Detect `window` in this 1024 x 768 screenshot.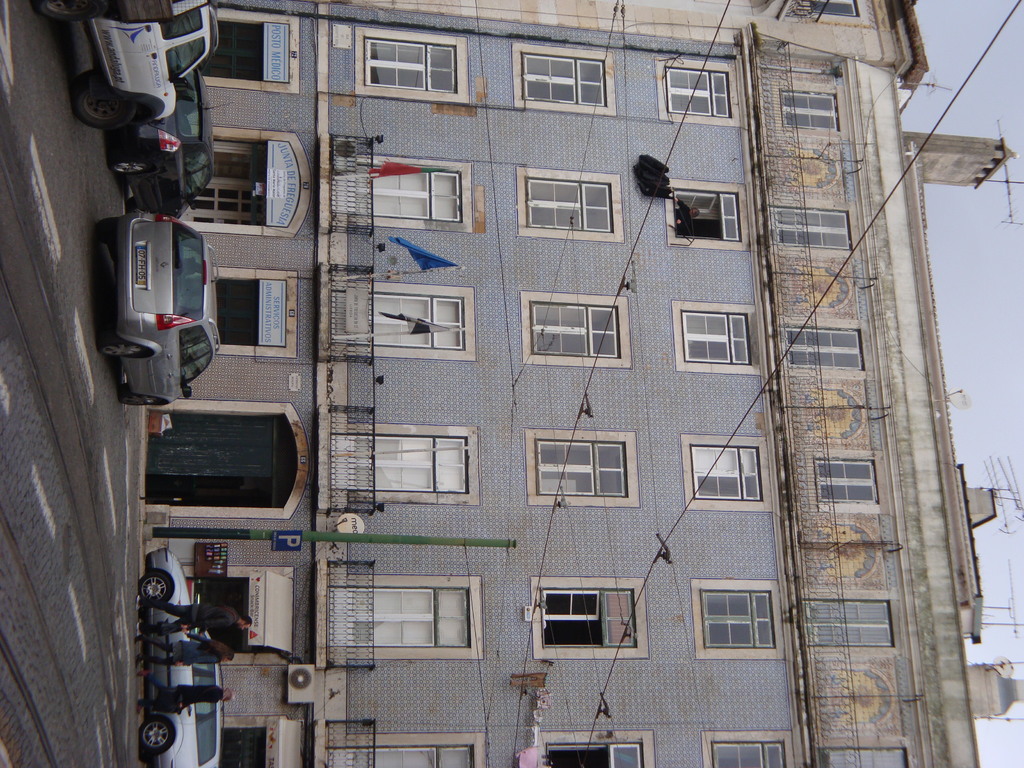
Detection: <box>666,67,730,116</box>.
